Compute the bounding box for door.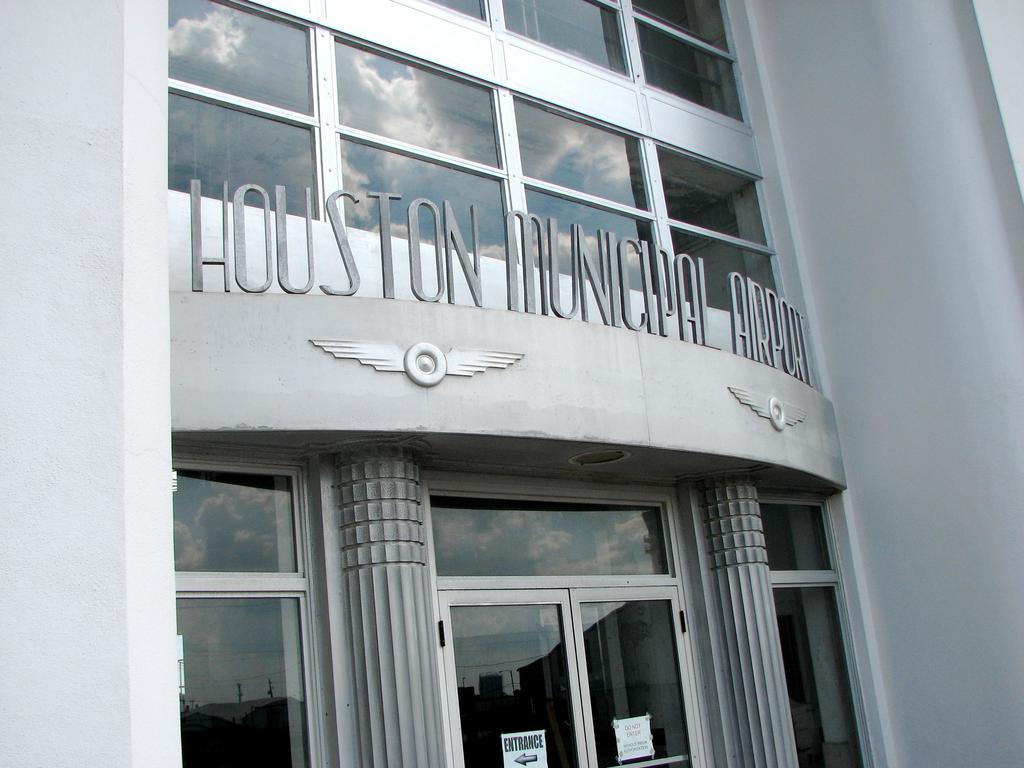
crop(438, 585, 703, 767).
